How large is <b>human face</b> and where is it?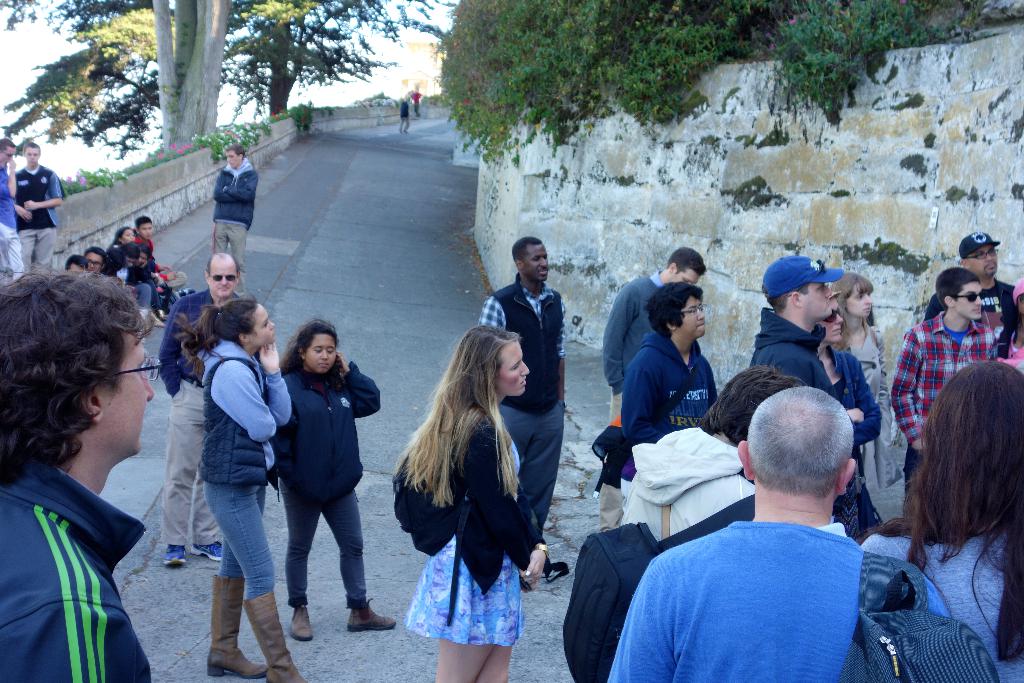
Bounding box: crop(684, 295, 706, 338).
